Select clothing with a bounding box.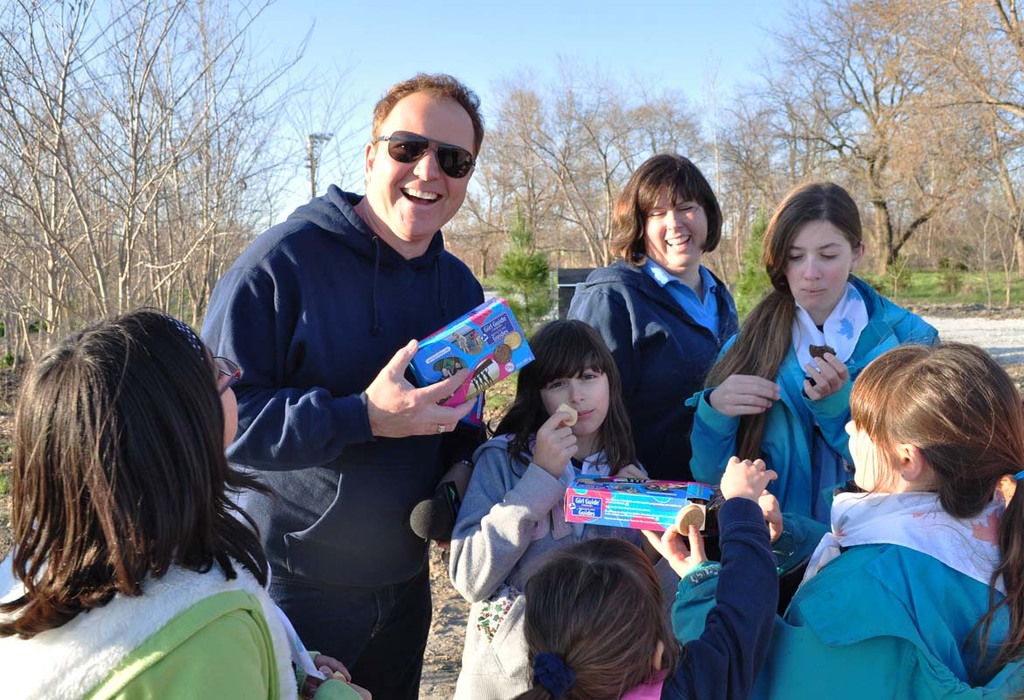
select_region(450, 424, 657, 699).
